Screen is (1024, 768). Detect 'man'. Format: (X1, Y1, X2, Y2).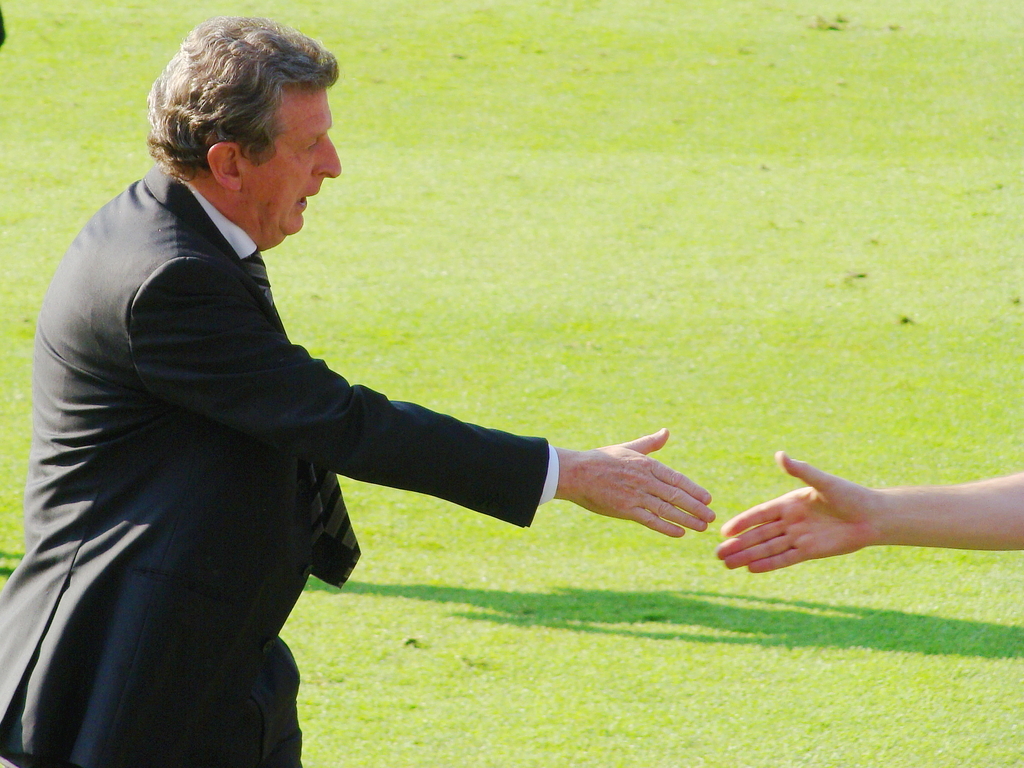
(54, 70, 682, 712).
